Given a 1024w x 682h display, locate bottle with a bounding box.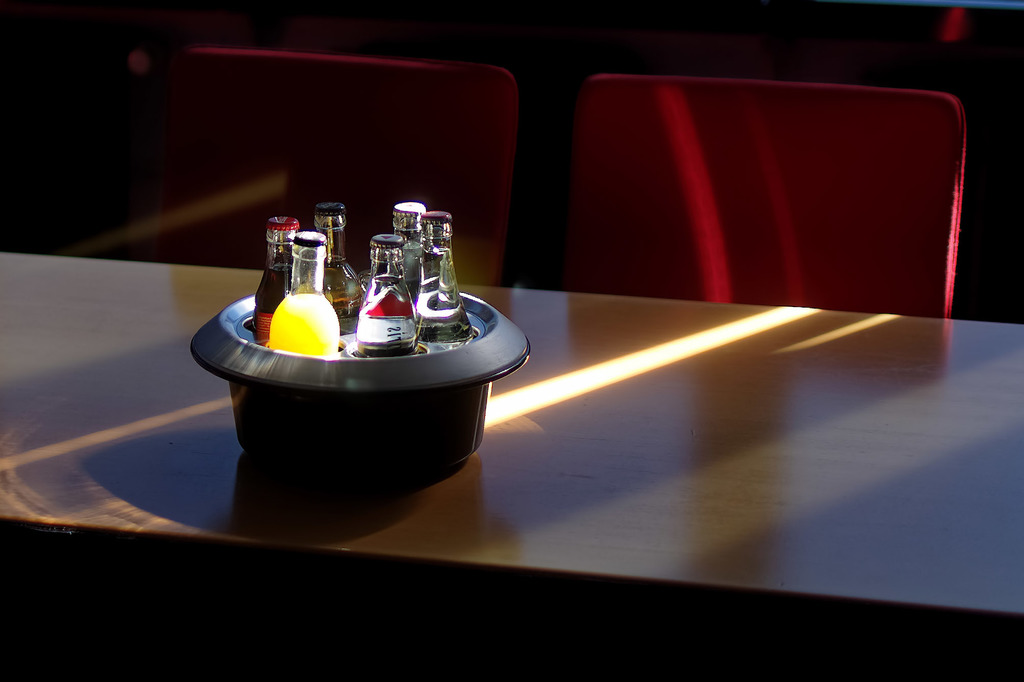
Located: (x1=269, y1=227, x2=346, y2=357).
